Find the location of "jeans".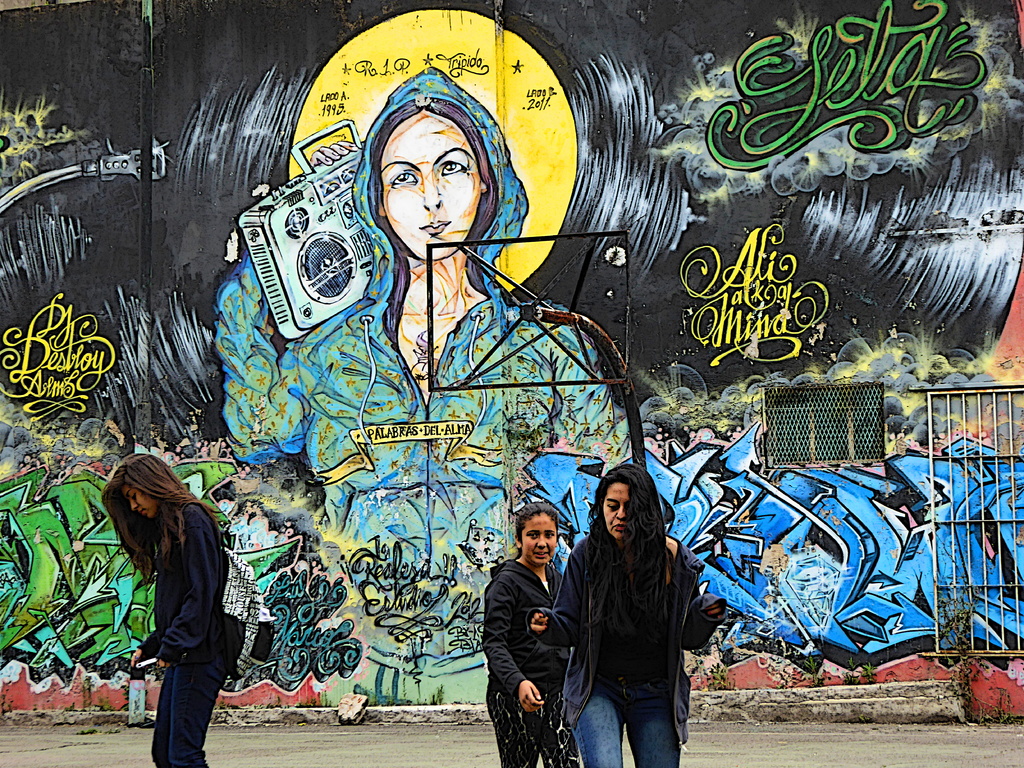
Location: 486 687 584 766.
